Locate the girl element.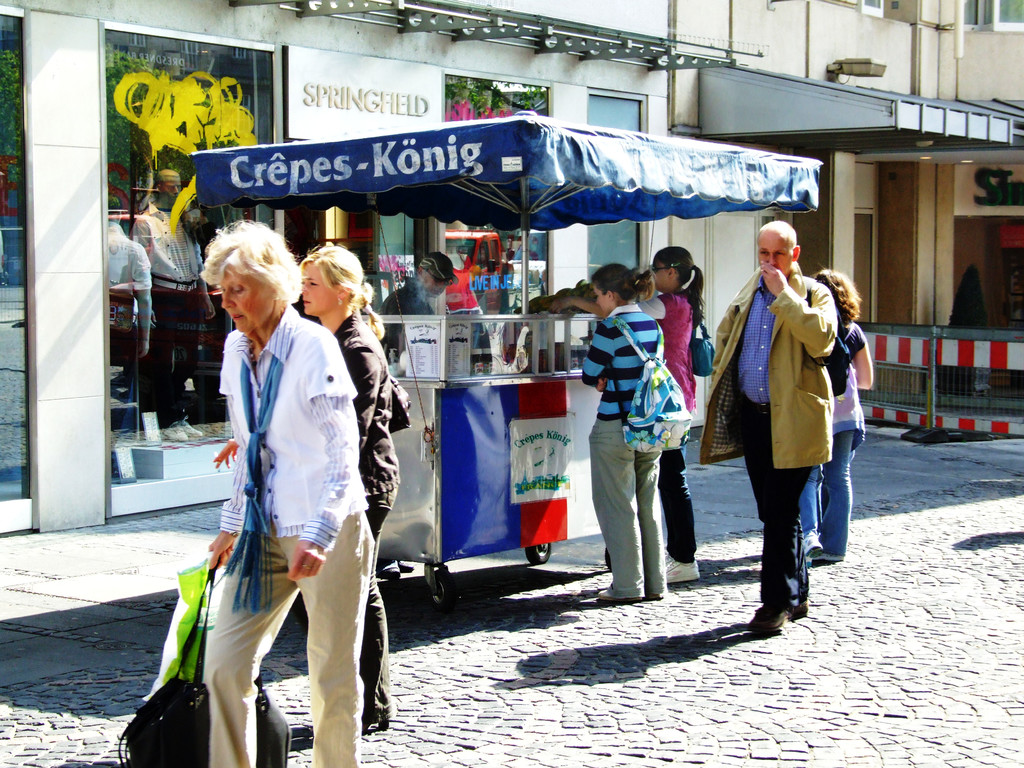
Element bbox: (808, 265, 874, 560).
